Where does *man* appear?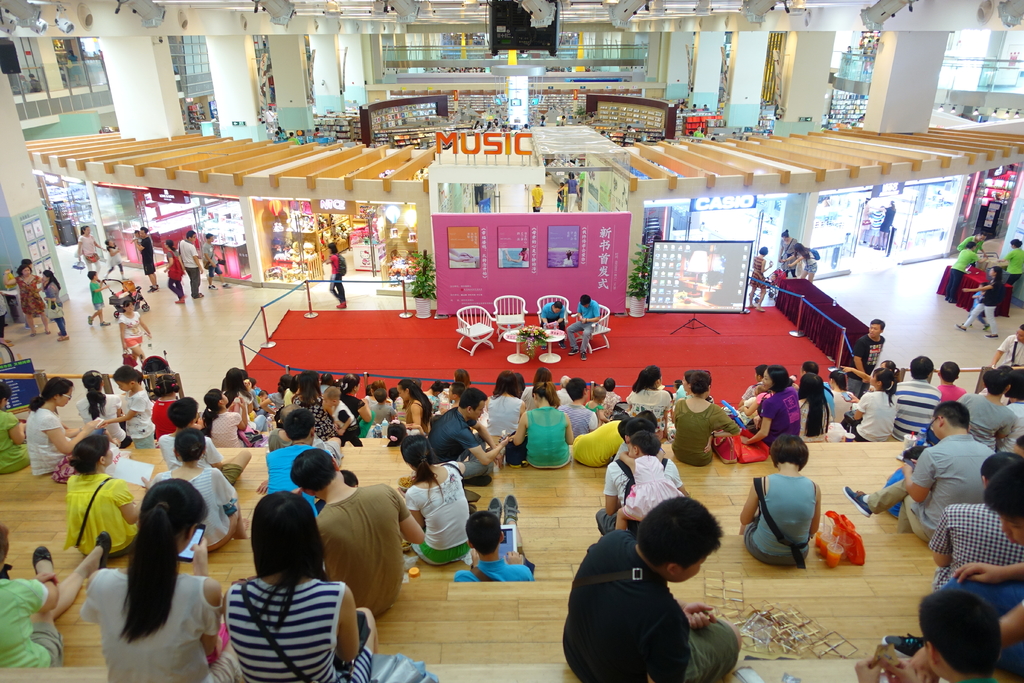
Appears at 539,302,566,352.
